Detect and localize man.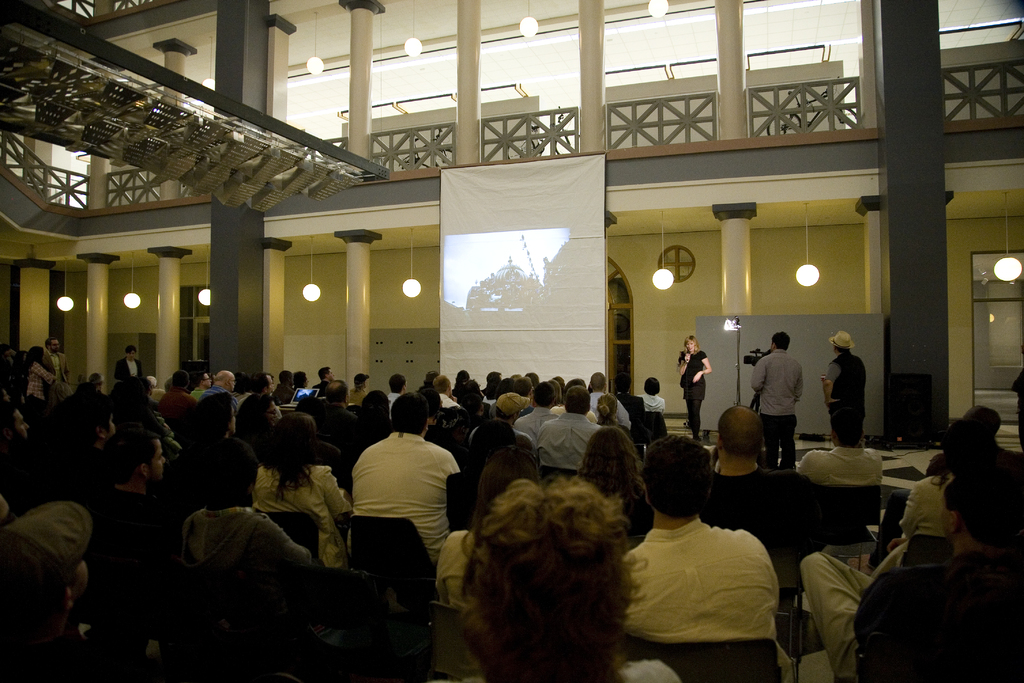
Localized at pyautogui.locateOnScreen(824, 331, 866, 424).
